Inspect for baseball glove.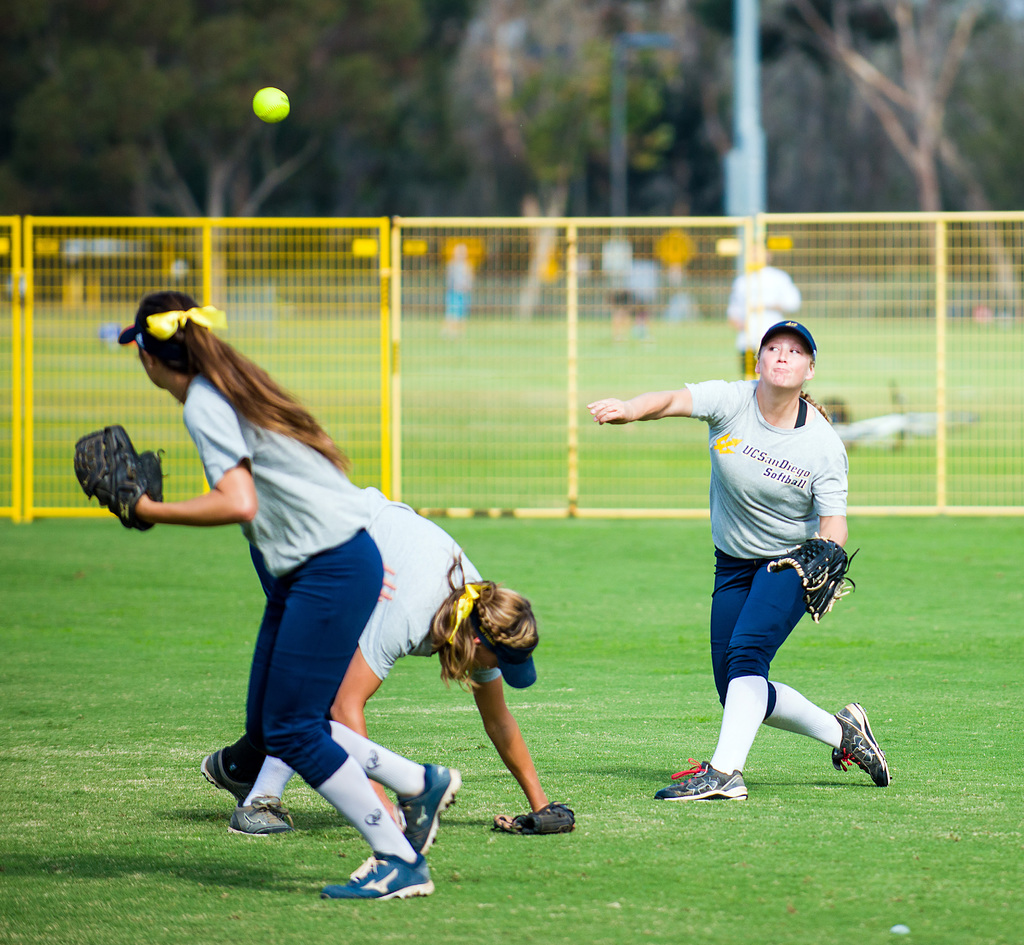
Inspection: <region>72, 424, 167, 532</region>.
